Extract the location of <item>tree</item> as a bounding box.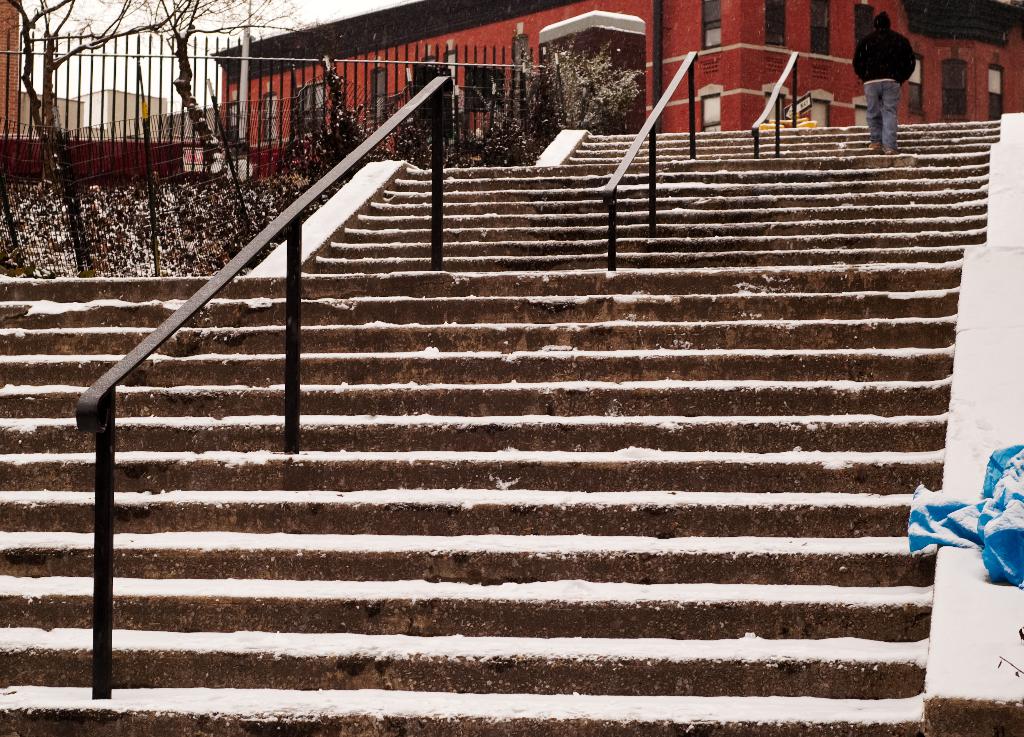
(x1=0, y1=0, x2=196, y2=270).
